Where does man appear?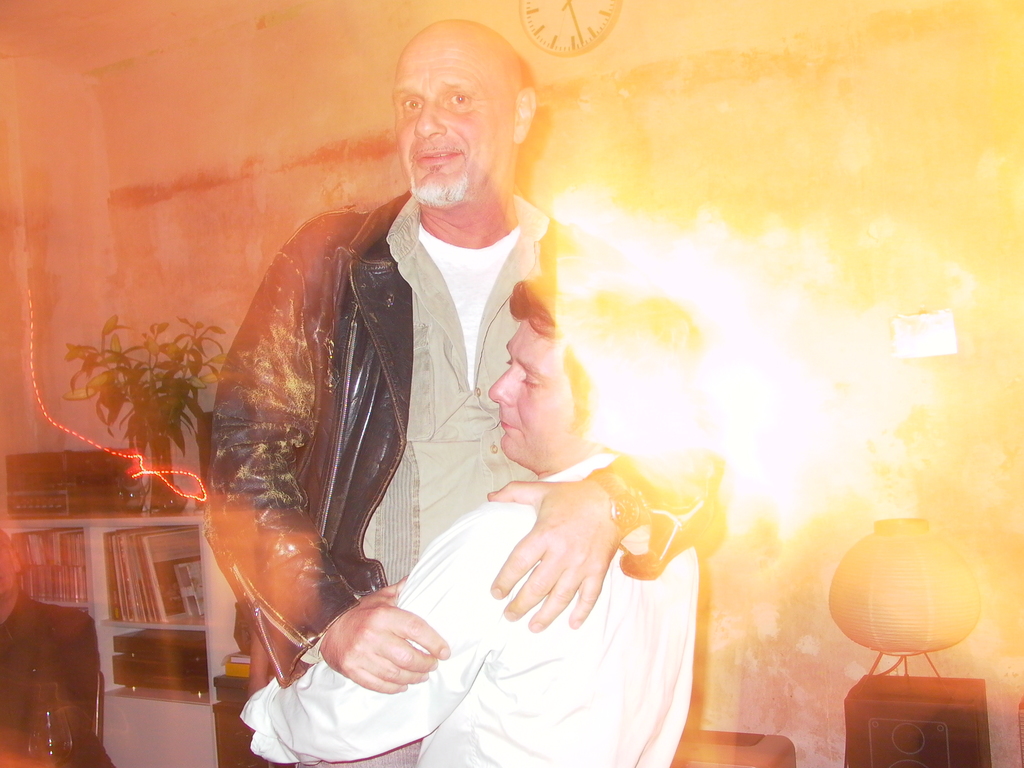
Appears at bbox=[239, 281, 698, 767].
